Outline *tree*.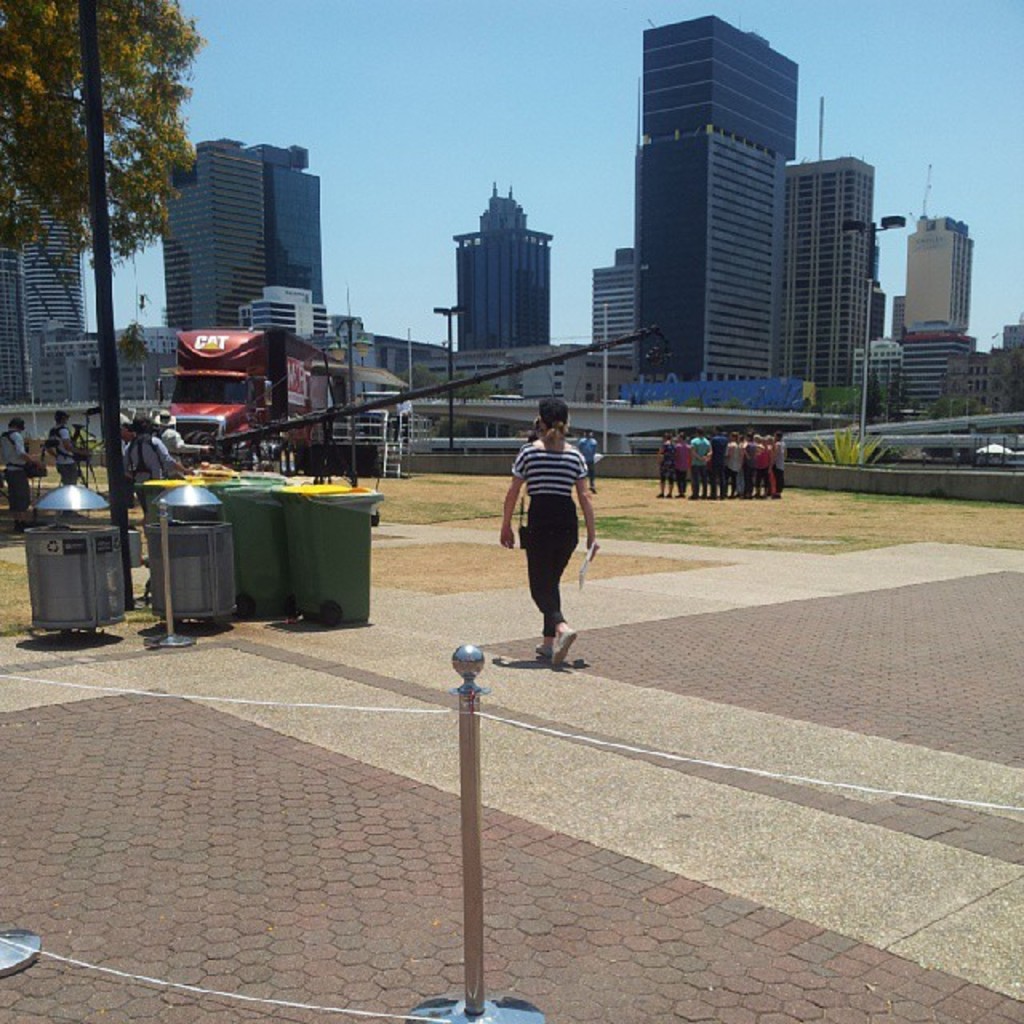
Outline: bbox(389, 366, 490, 405).
